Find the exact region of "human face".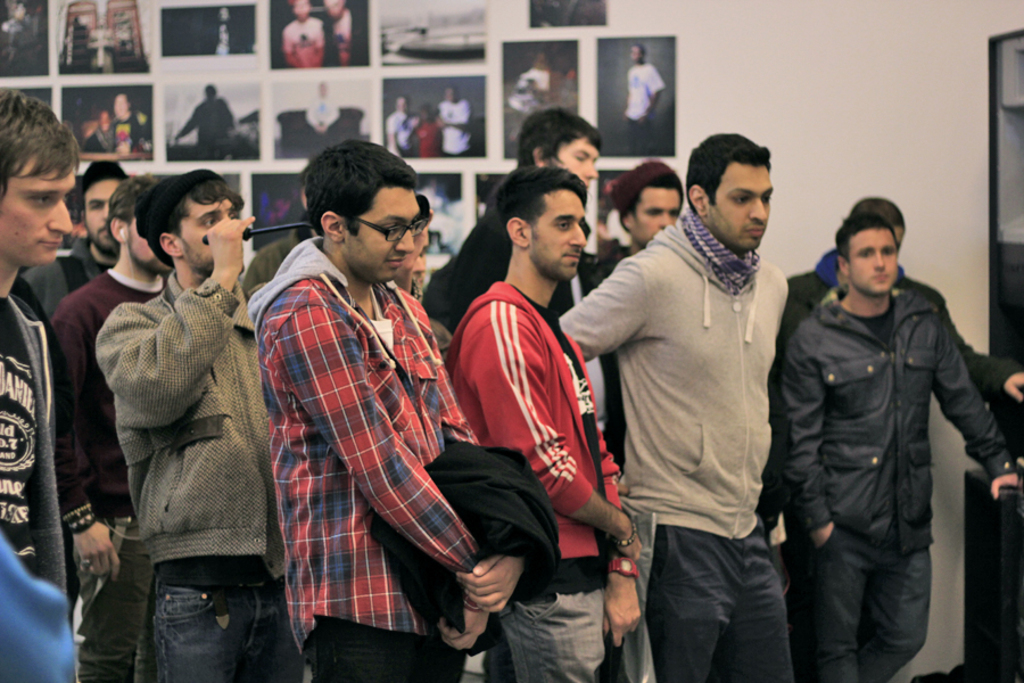
Exact region: [848, 220, 898, 299].
